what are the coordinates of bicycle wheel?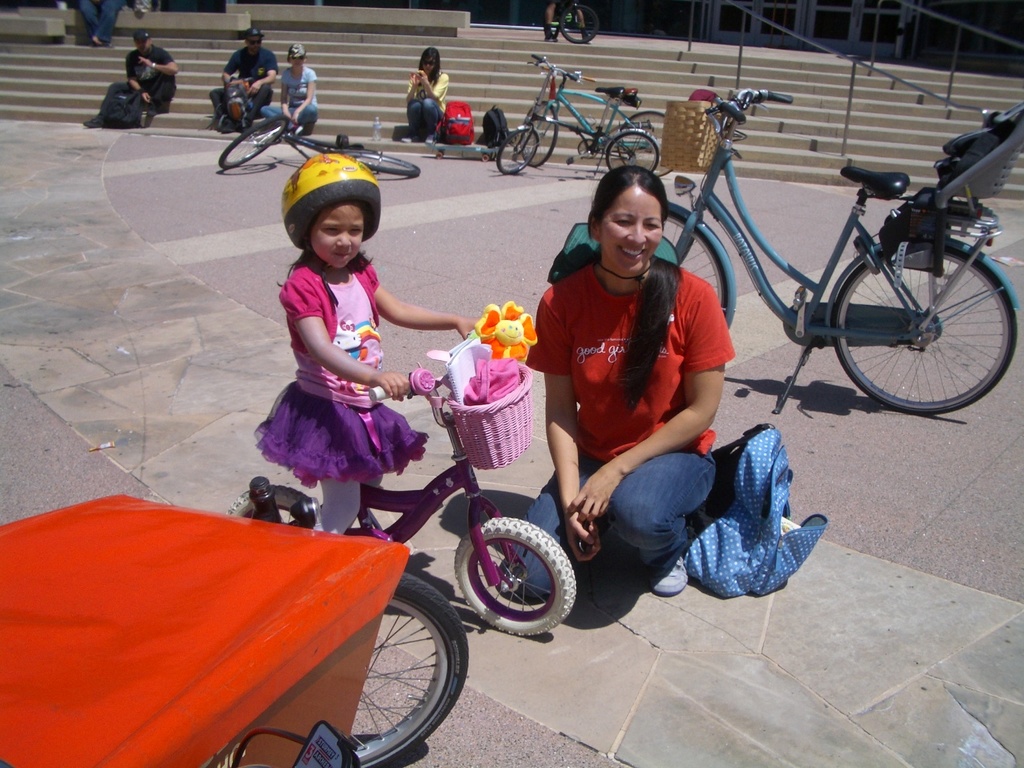
bbox(558, 0, 602, 47).
